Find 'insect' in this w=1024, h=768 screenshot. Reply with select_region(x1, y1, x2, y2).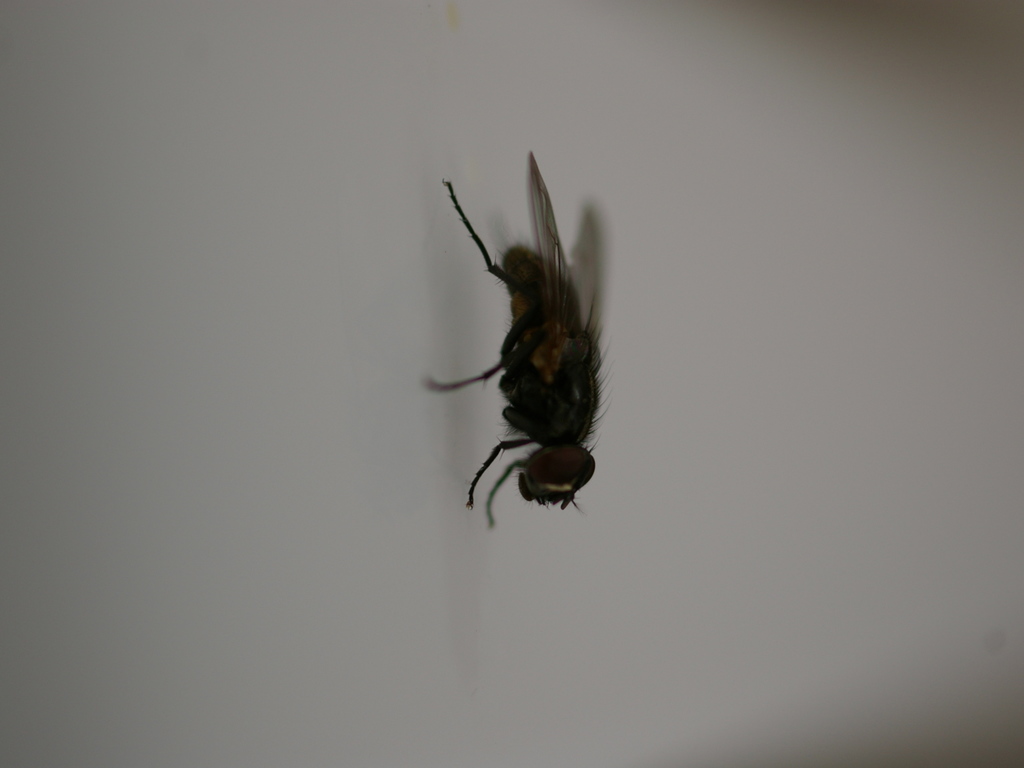
select_region(423, 149, 614, 537).
